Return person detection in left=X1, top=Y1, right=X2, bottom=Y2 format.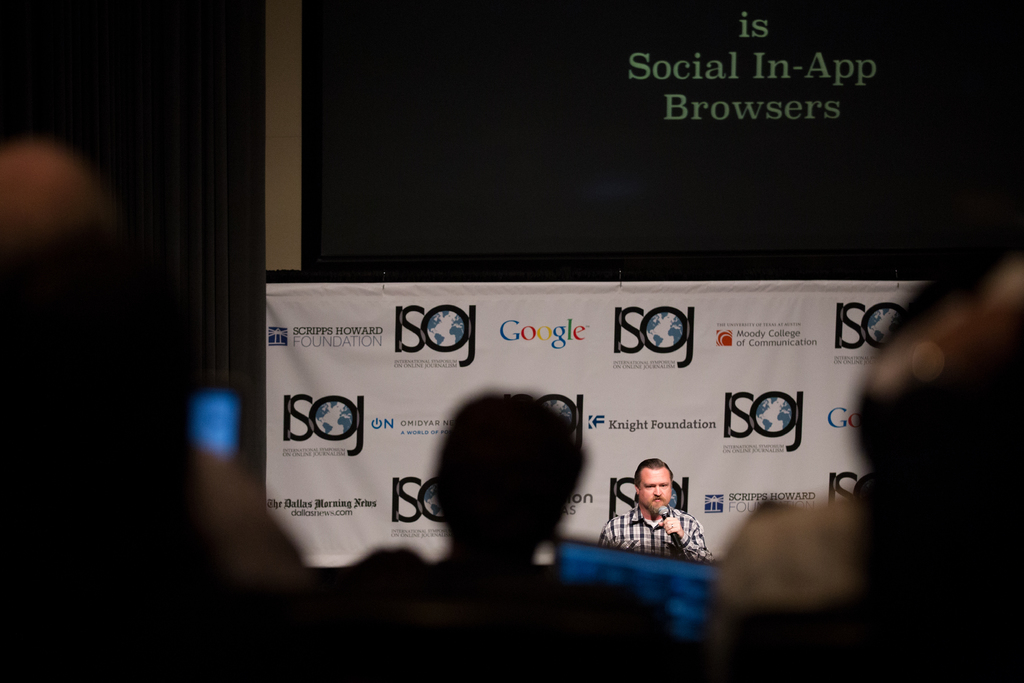
left=728, top=481, right=888, bottom=682.
